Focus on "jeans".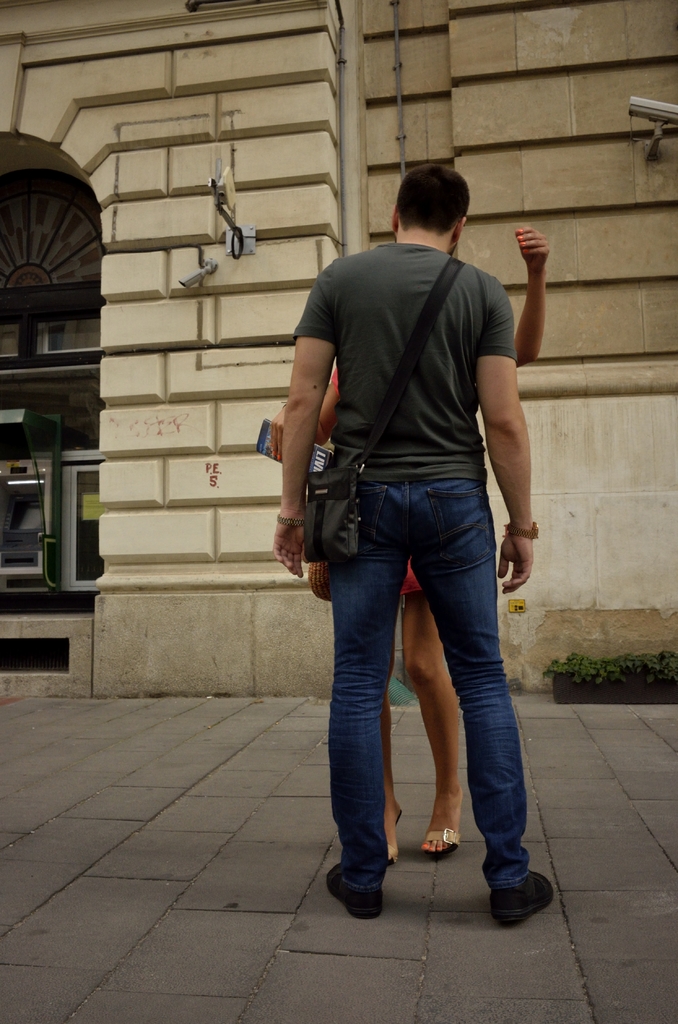
Focused at region(329, 477, 529, 892).
